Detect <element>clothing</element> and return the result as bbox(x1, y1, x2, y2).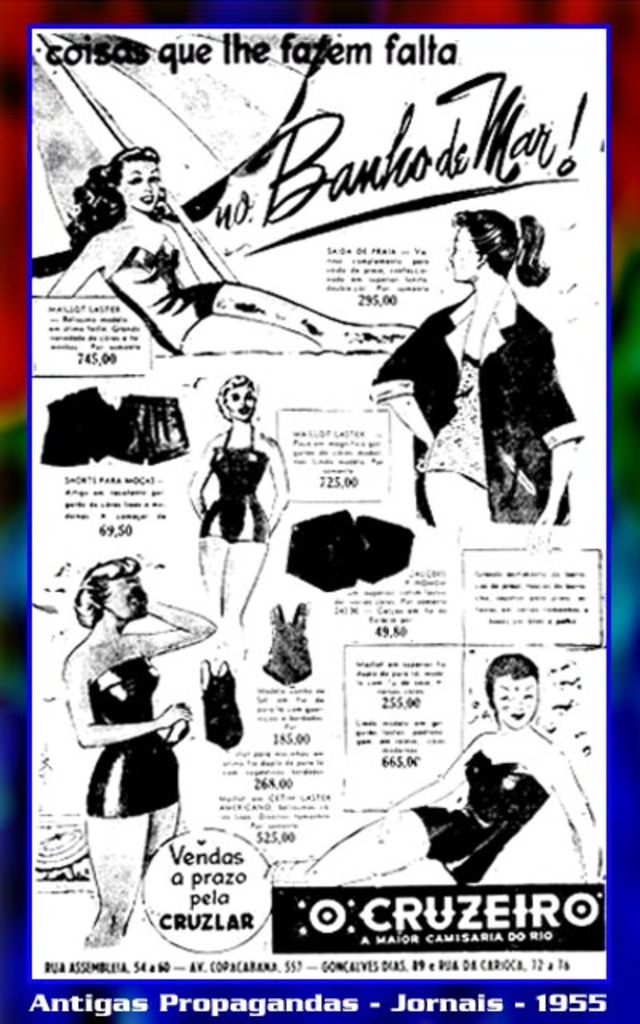
bbox(43, 381, 125, 466).
